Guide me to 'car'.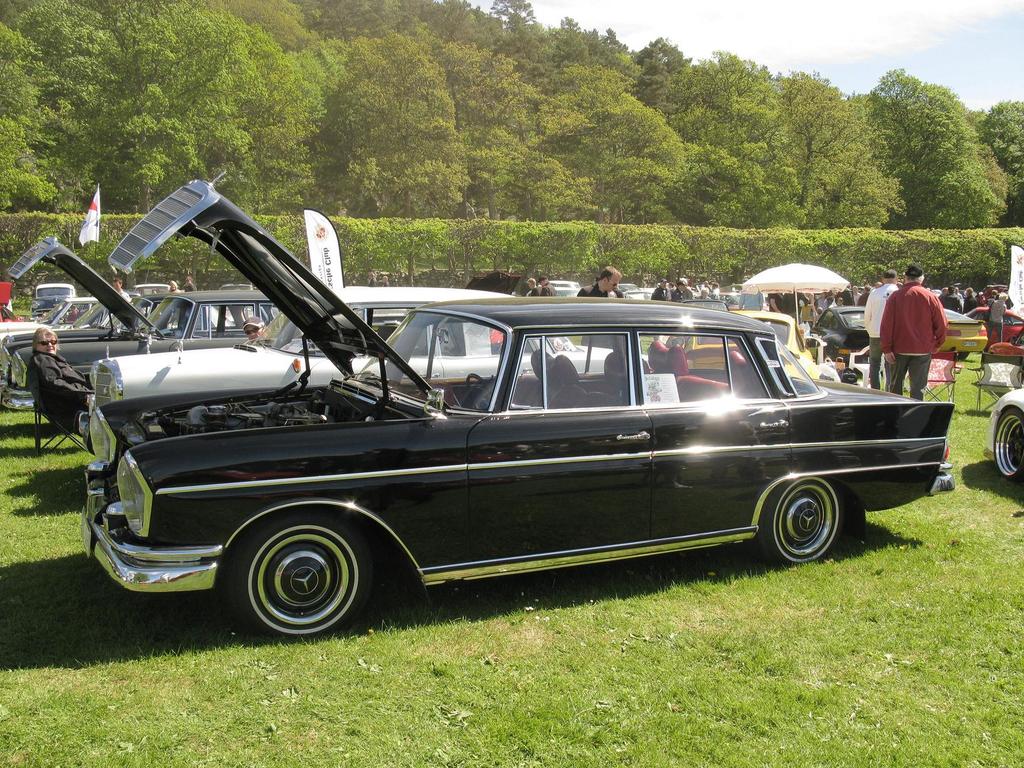
Guidance: crop(81, 172, 958, 643).
